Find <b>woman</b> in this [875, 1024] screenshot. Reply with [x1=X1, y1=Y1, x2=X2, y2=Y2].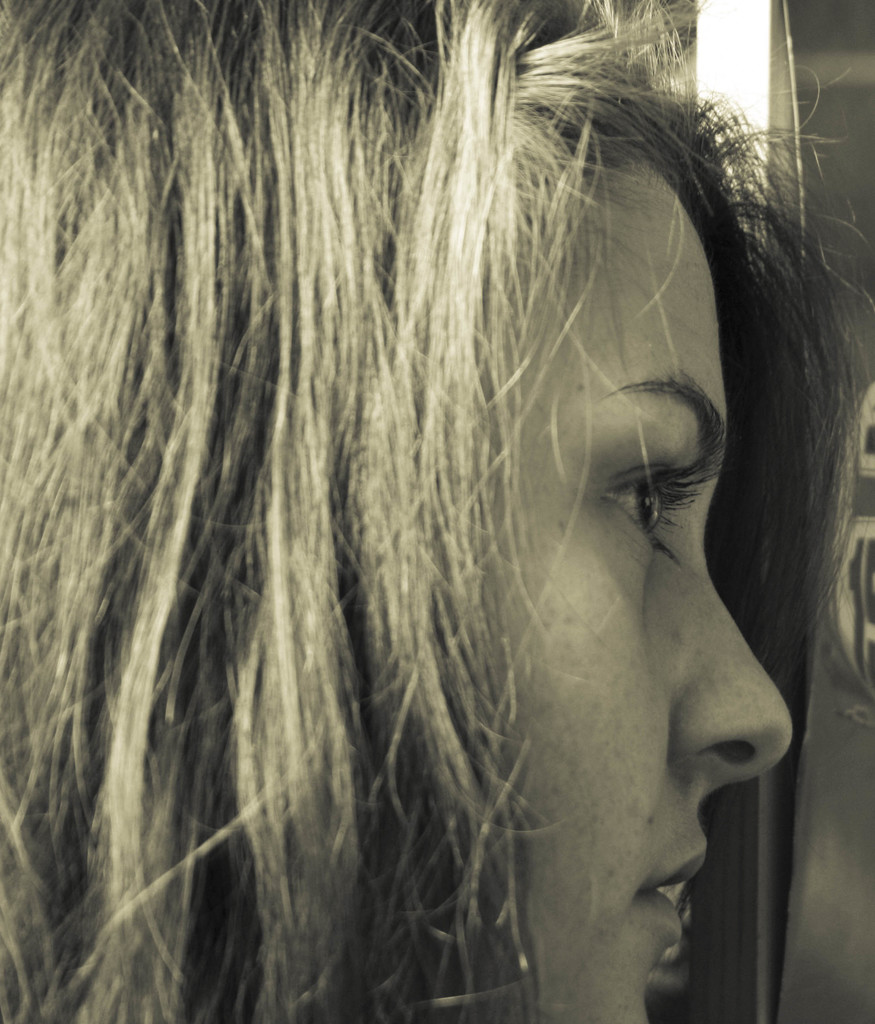
[x1=36, y1=36, x2=844, y2=1023].
